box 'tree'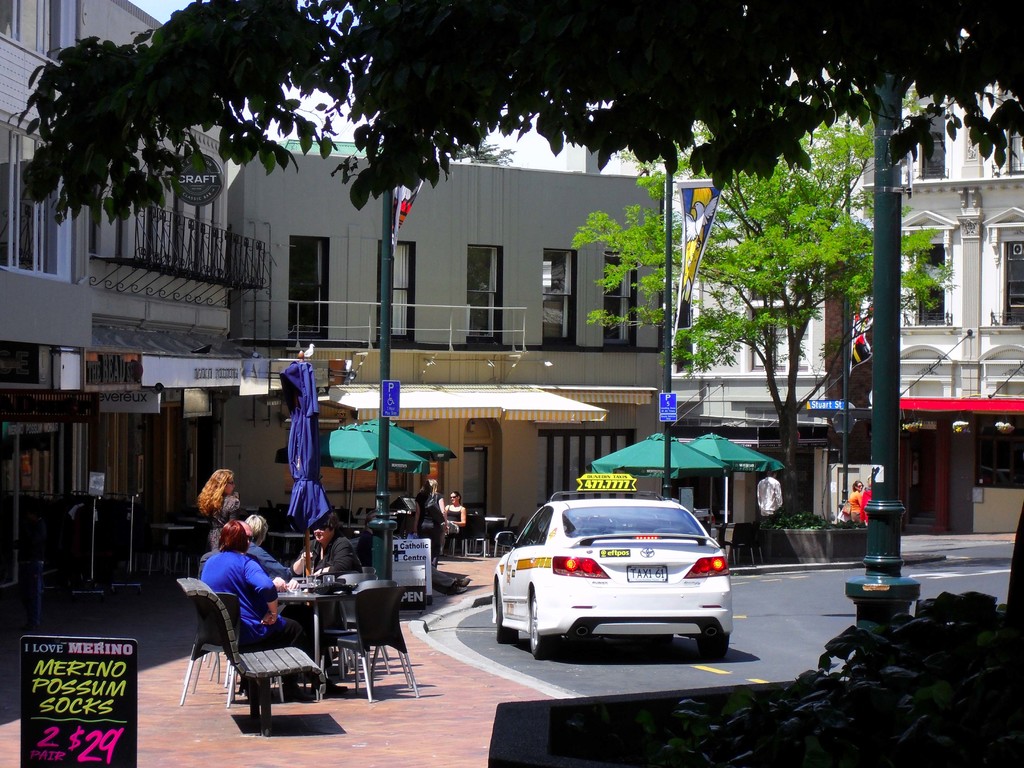
Rect(0, 20, 947, 574)
